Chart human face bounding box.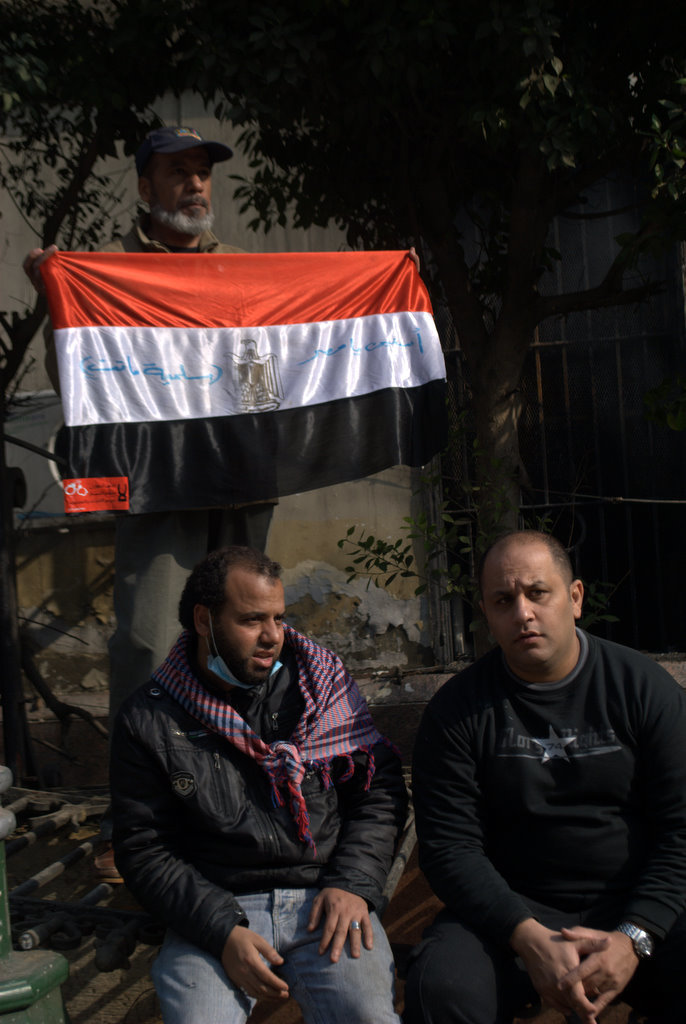
Charted: {"left": 219, "top": 572, "right": 285, "bottom": 679}.
